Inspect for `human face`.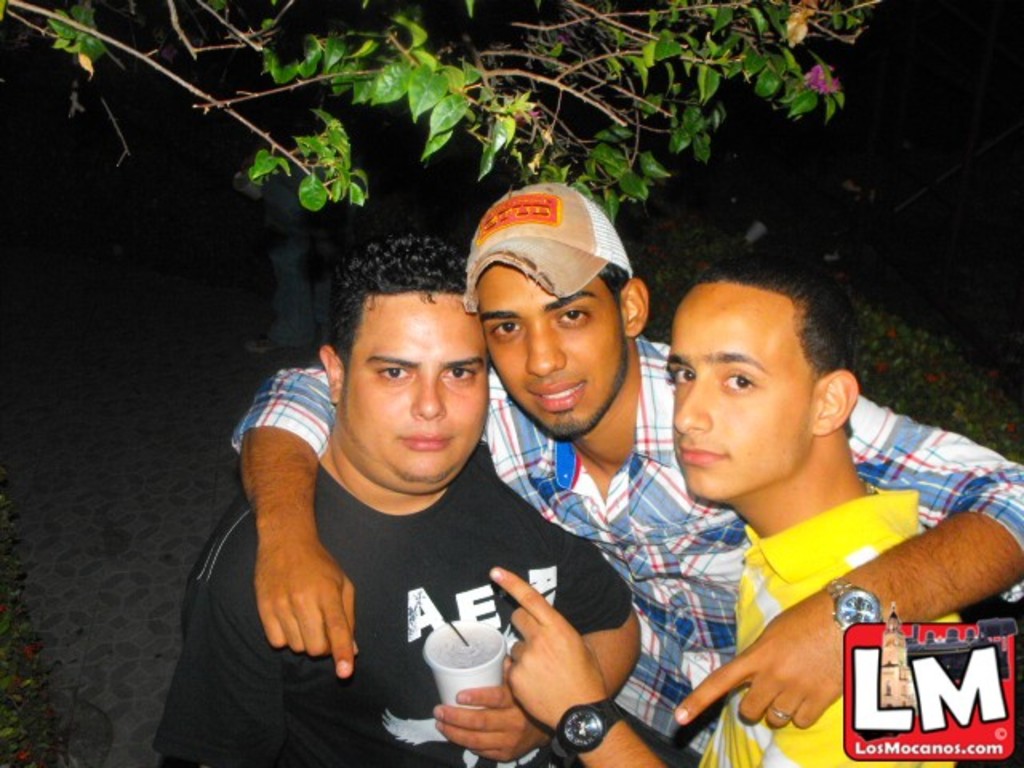
Inspection: [x1=664, y1=288, x2=818, y2=504].
